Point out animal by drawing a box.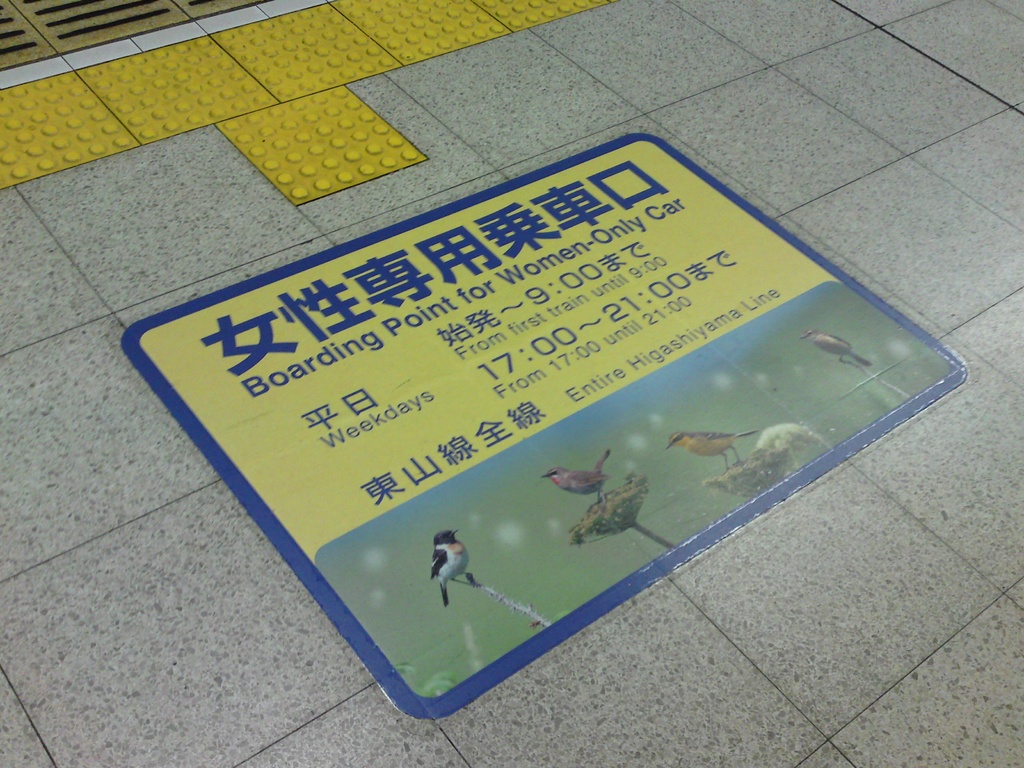
{"x1": 661, "y1": 426, "x2": 759, "y2": 474}.
